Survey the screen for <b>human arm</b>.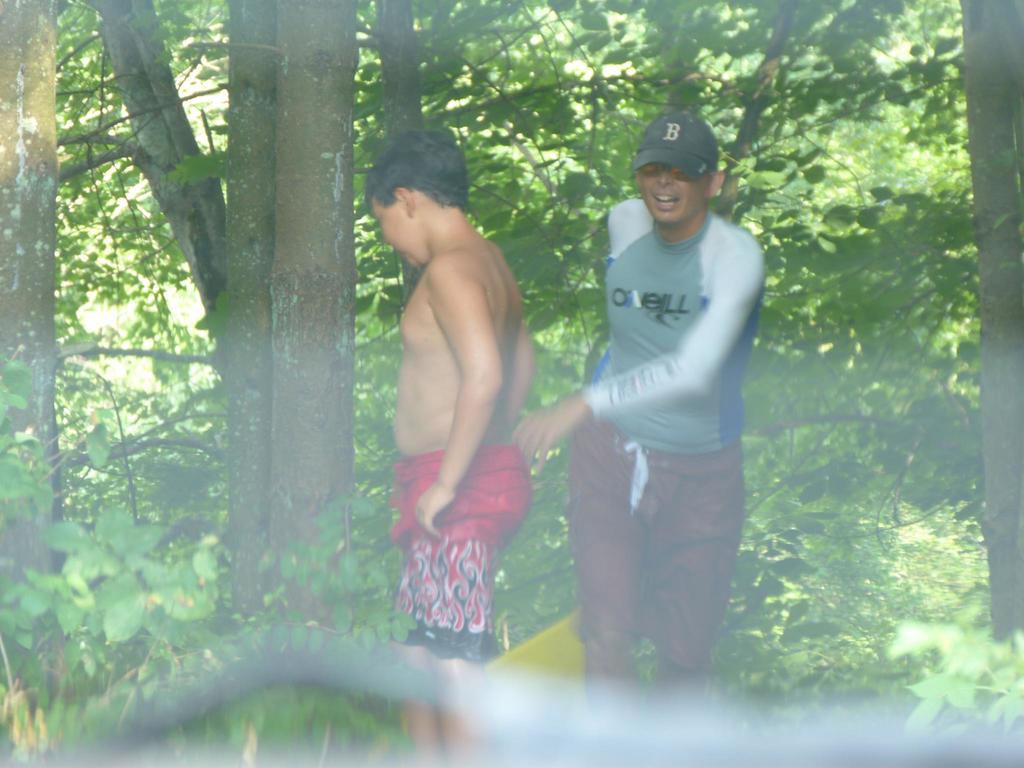
Survey found: BBox(520, 232, 772, 479).
